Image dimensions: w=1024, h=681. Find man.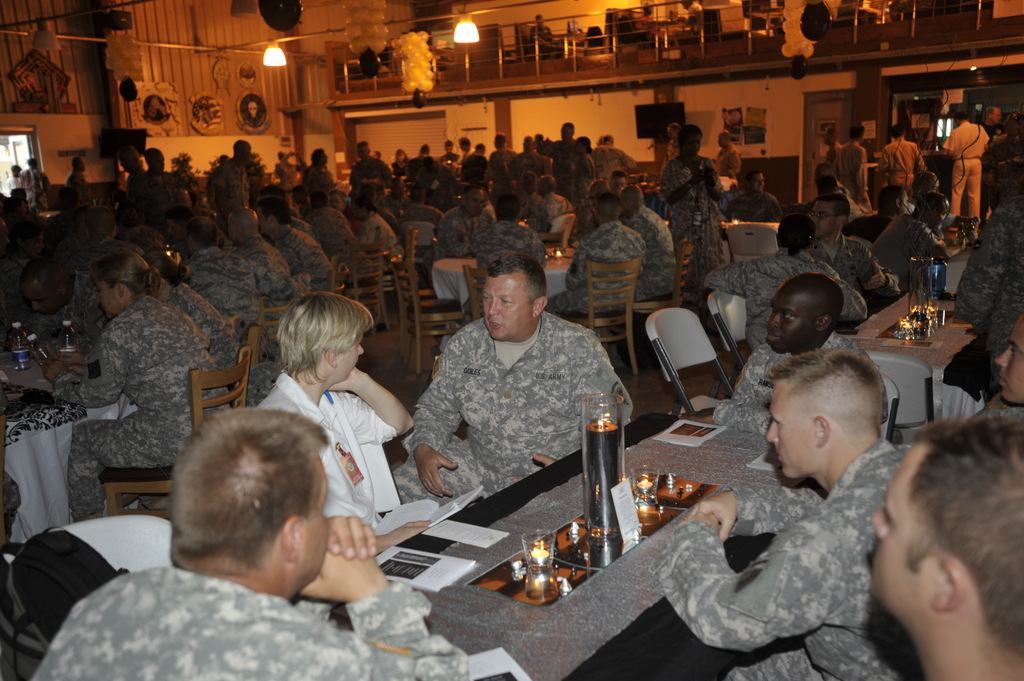
left=408, top=145, right=441, bottom=173.
